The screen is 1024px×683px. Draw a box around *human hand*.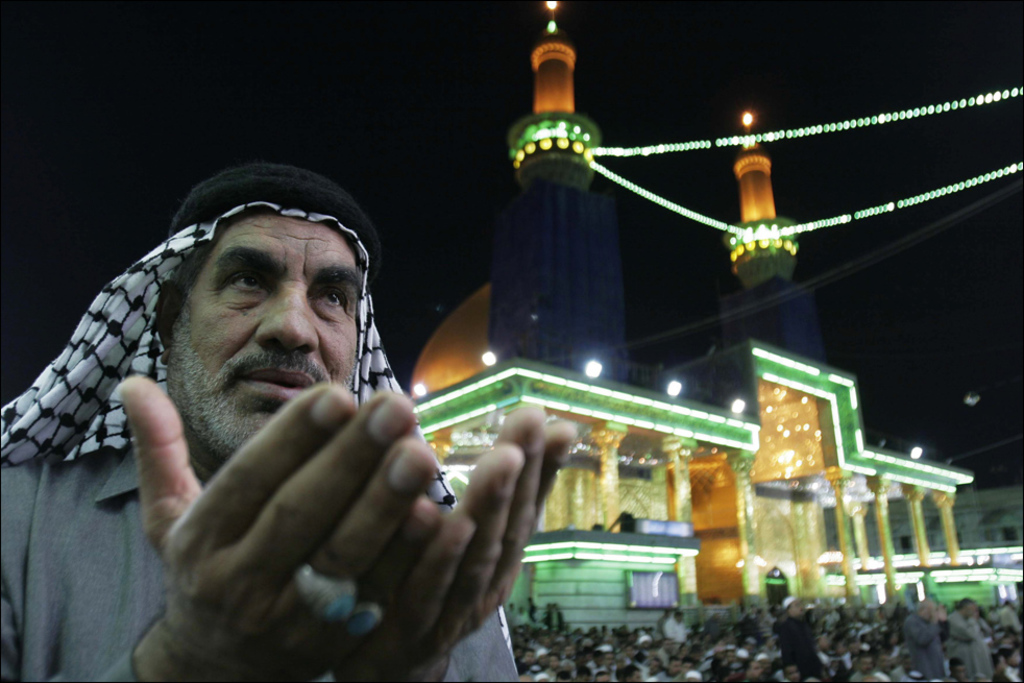
{"left": 328, "top": 405, "right": 579, "bottom": 682}.
